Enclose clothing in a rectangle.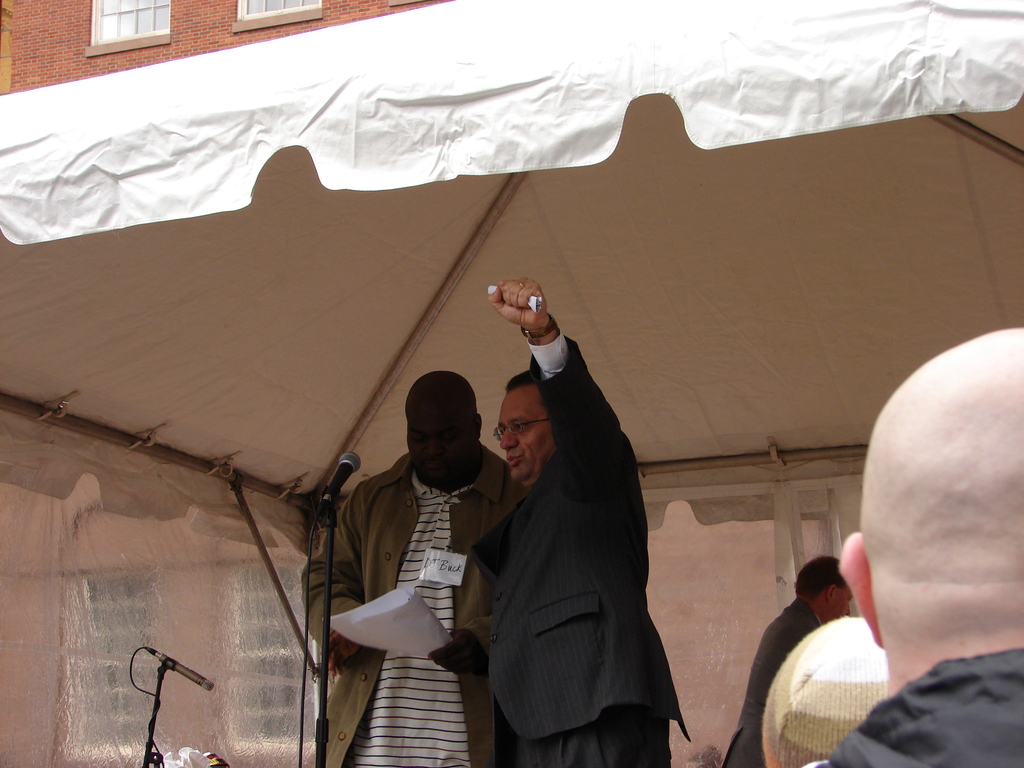
bbox(794, 652, 1023, 767).
